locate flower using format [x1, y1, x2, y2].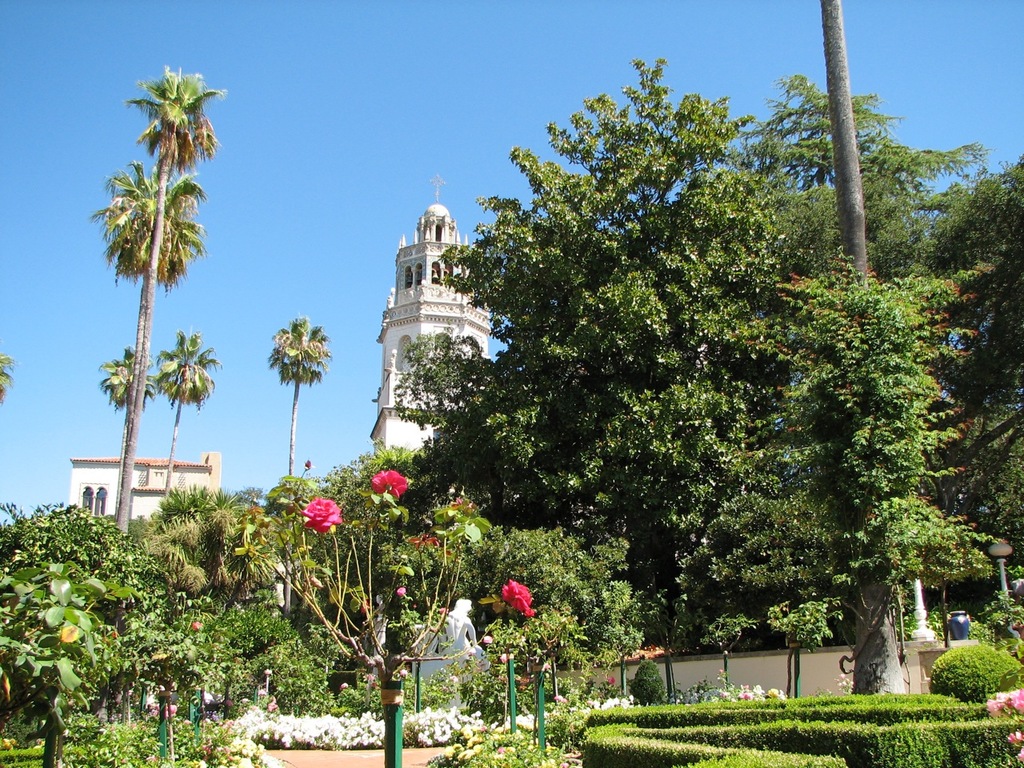
[394, 586, 406, 598].
